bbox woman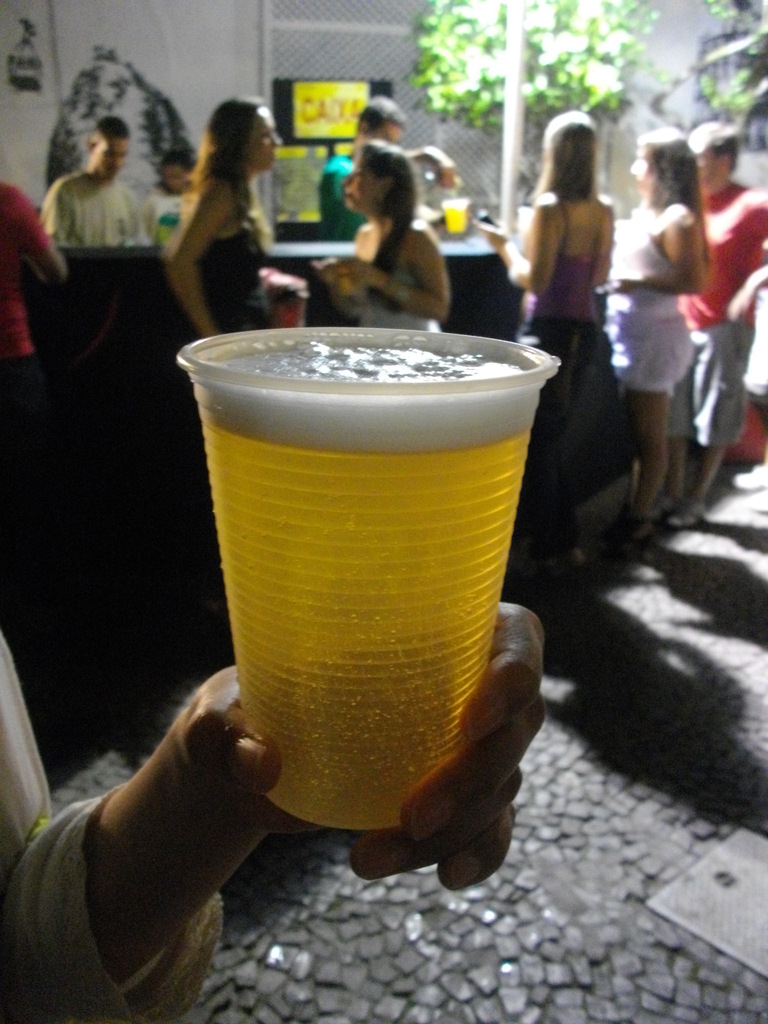
<box>601,128,708,529</box>
